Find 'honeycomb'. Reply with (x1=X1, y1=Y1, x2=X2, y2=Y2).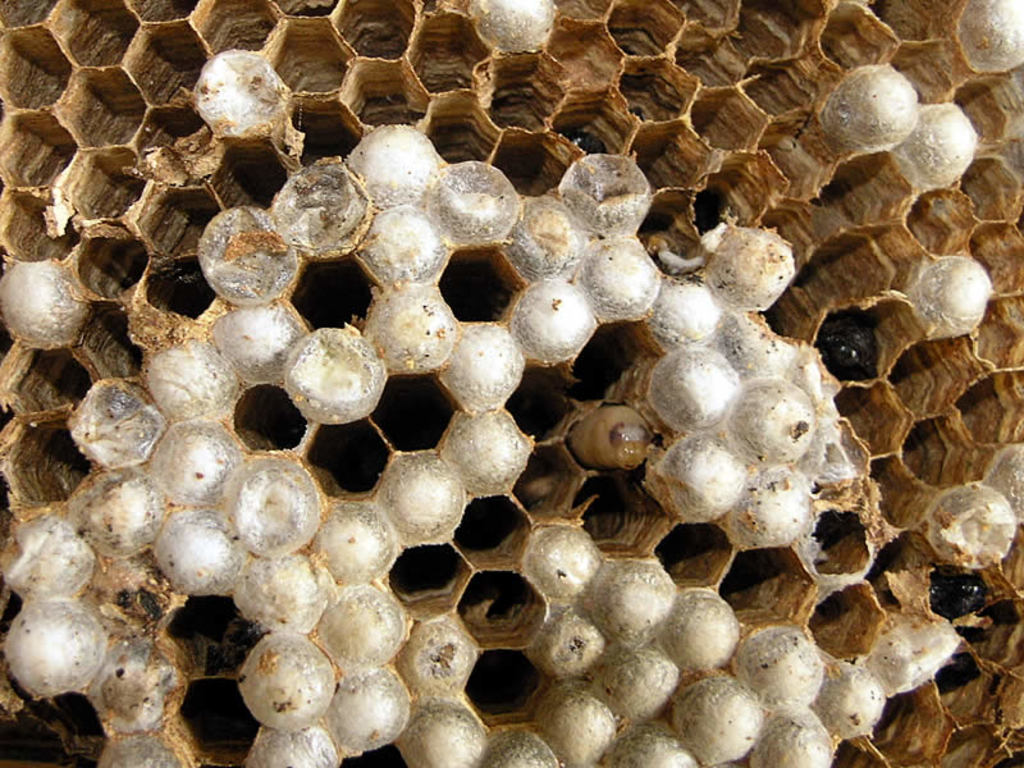
(x1=0, y1=0, x2=1023, y2=767).
